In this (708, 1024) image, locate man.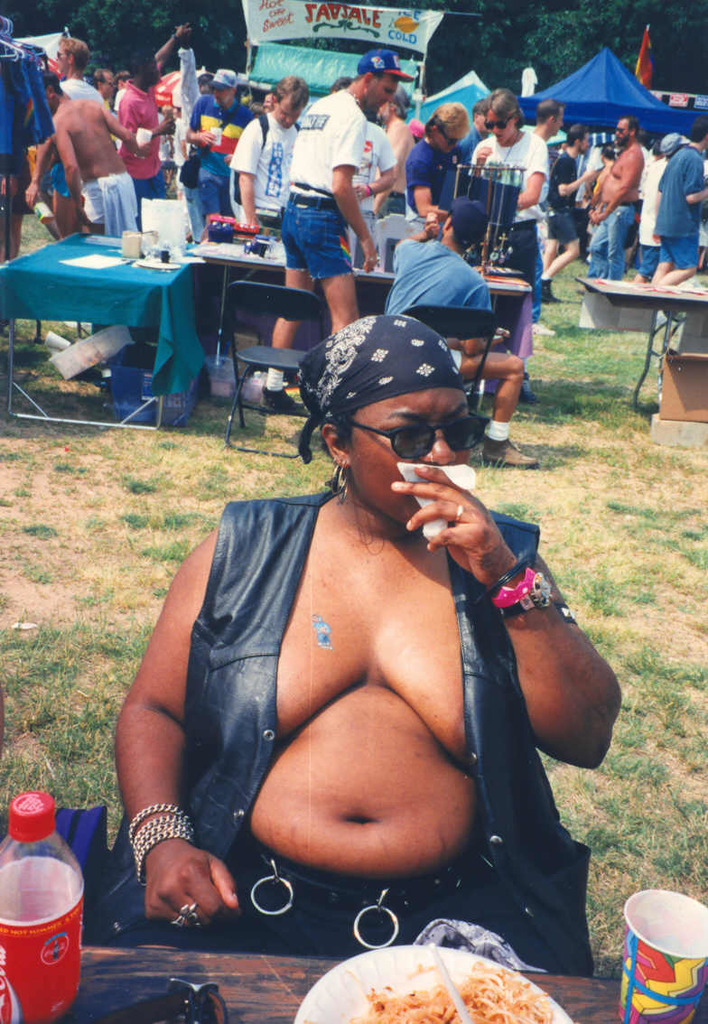
Bounding box: (269,74,396,331).
